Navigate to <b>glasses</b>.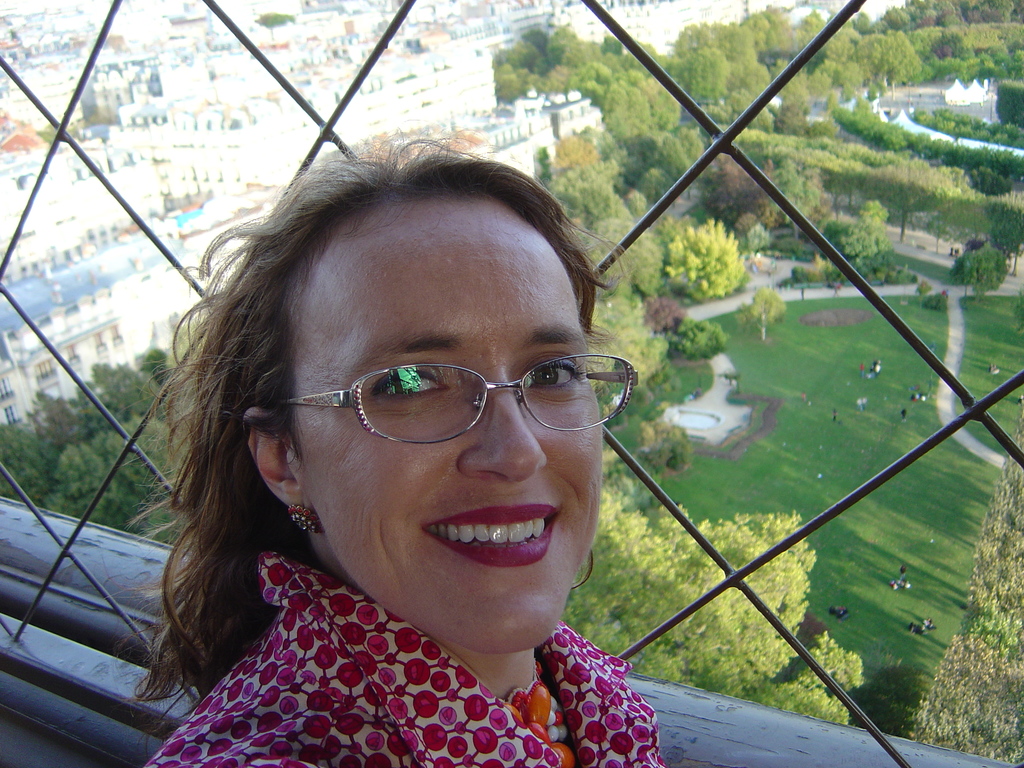
Navigation target: [285, 355, 637, 447].
